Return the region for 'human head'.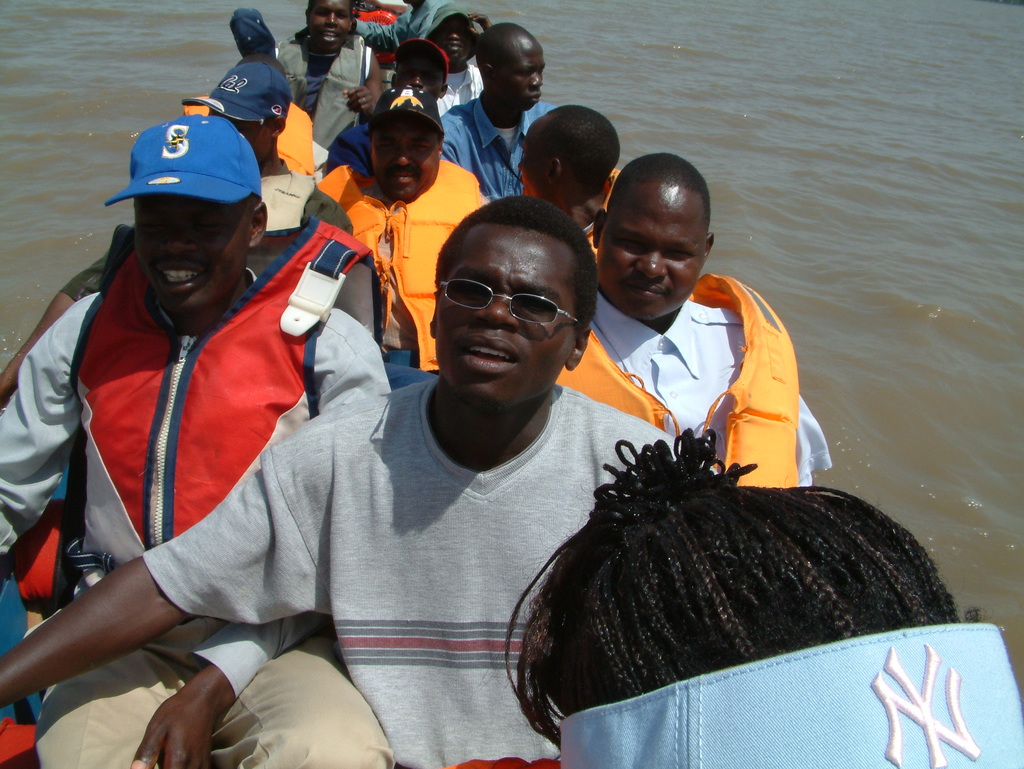
x1=424, y1=0, x2=480, y2=68.
